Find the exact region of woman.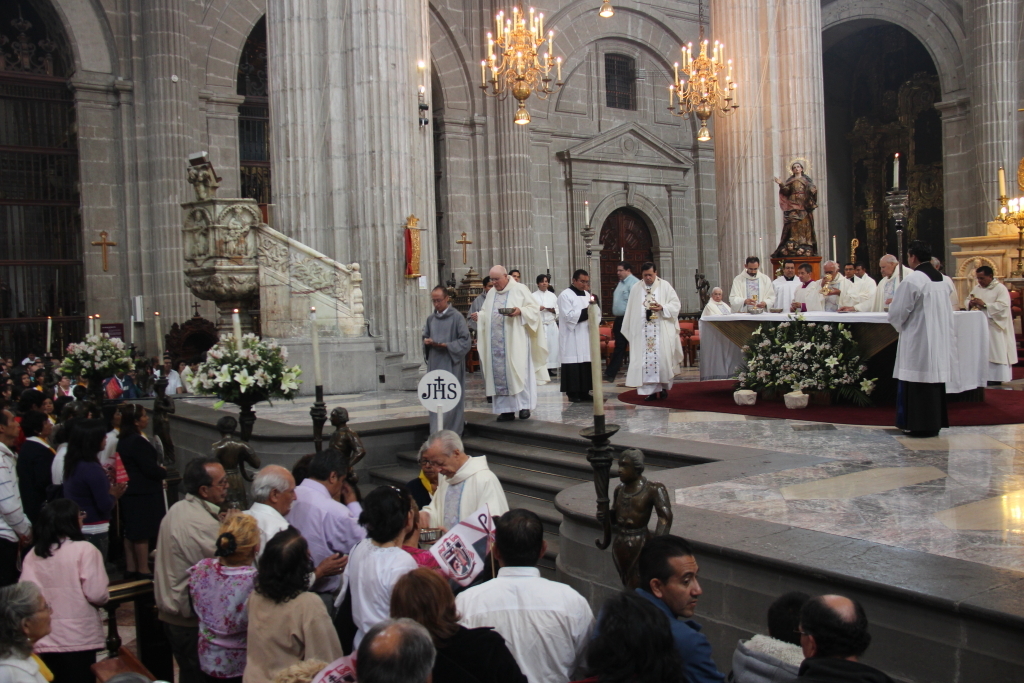
Exact region: BBox(0, 572, 60, 682).
